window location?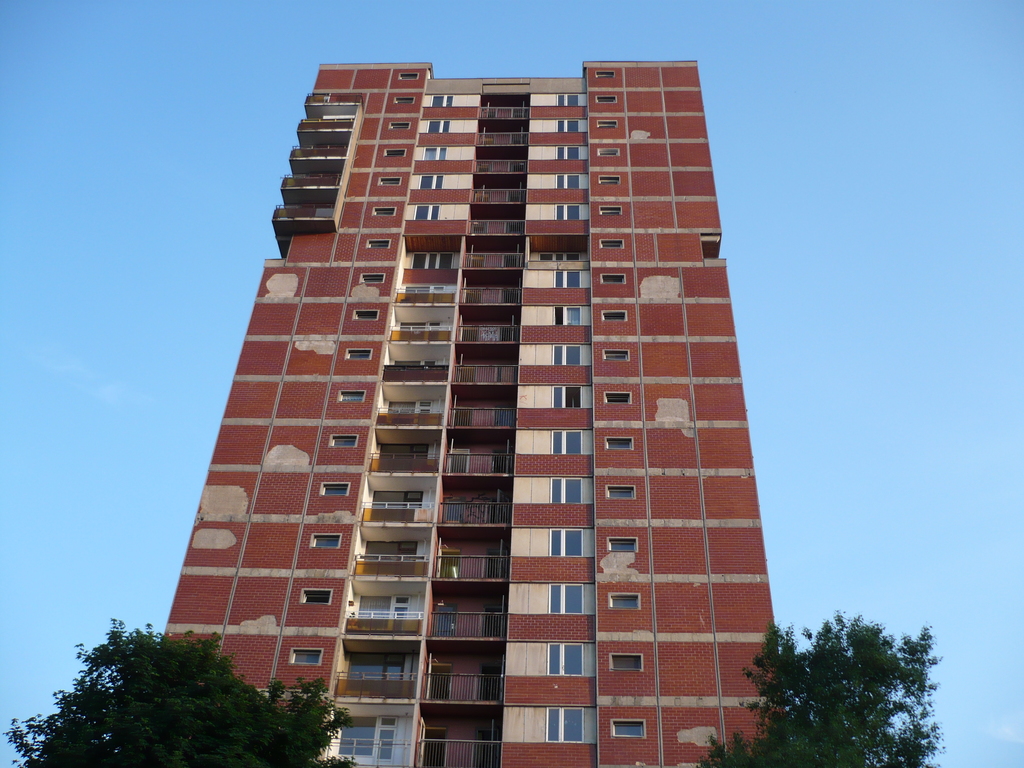
<region>383, 664, 406, 693</region>
